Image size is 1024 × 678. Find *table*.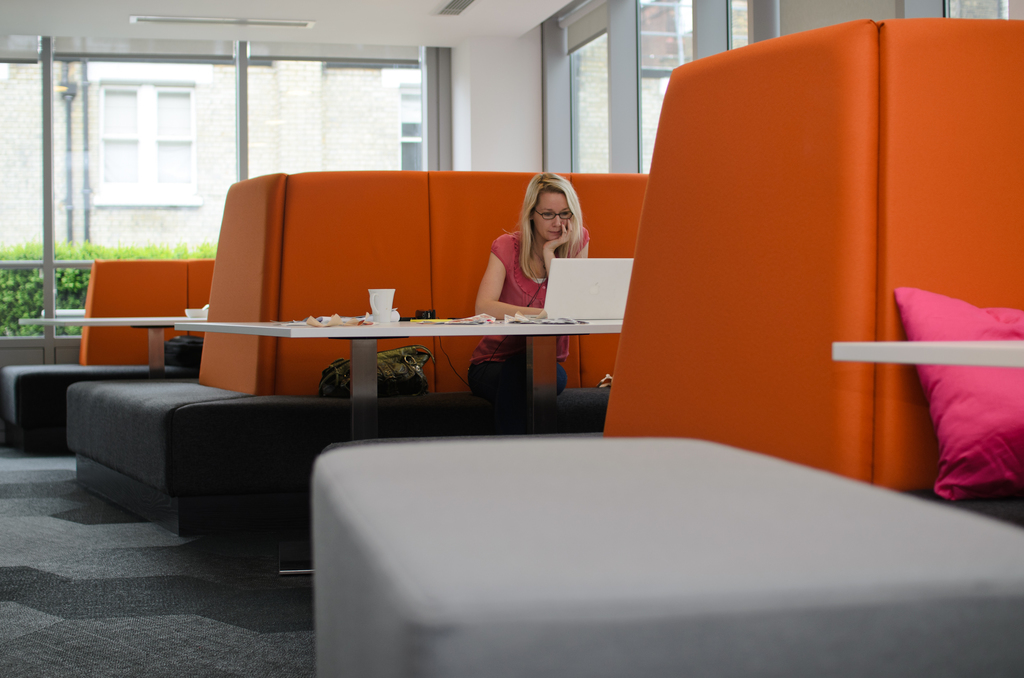
(x1=835, y1=342, x2=1023, y2=368).
